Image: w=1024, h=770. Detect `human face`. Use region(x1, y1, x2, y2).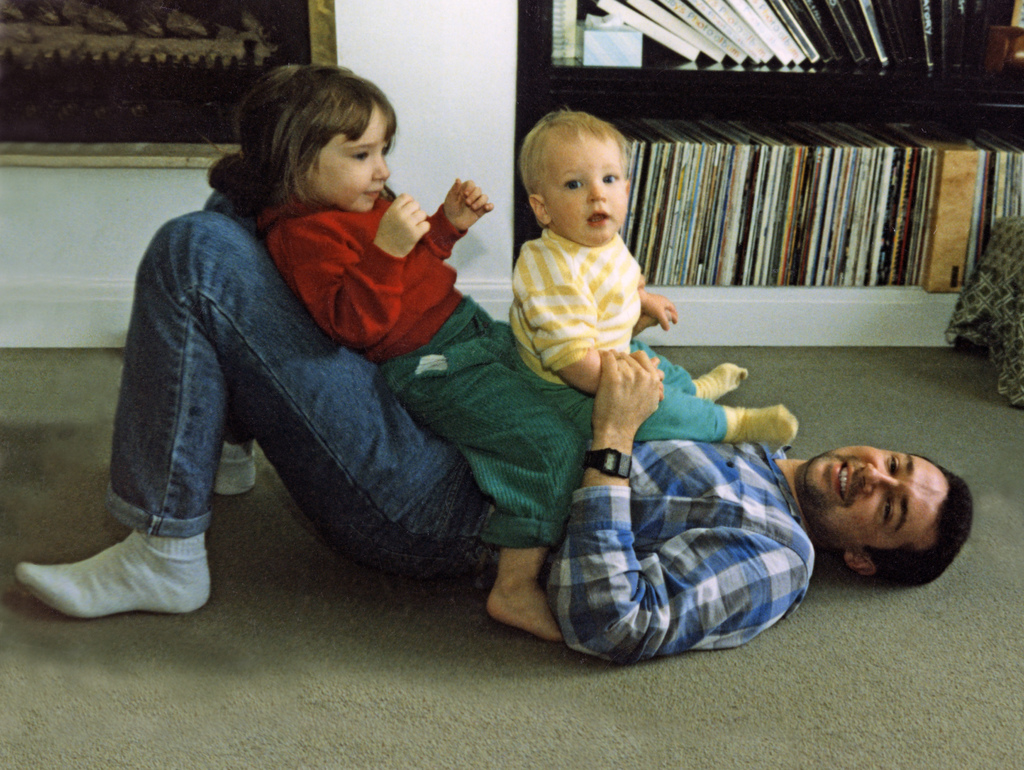
region(308, 121, 390, 209).
